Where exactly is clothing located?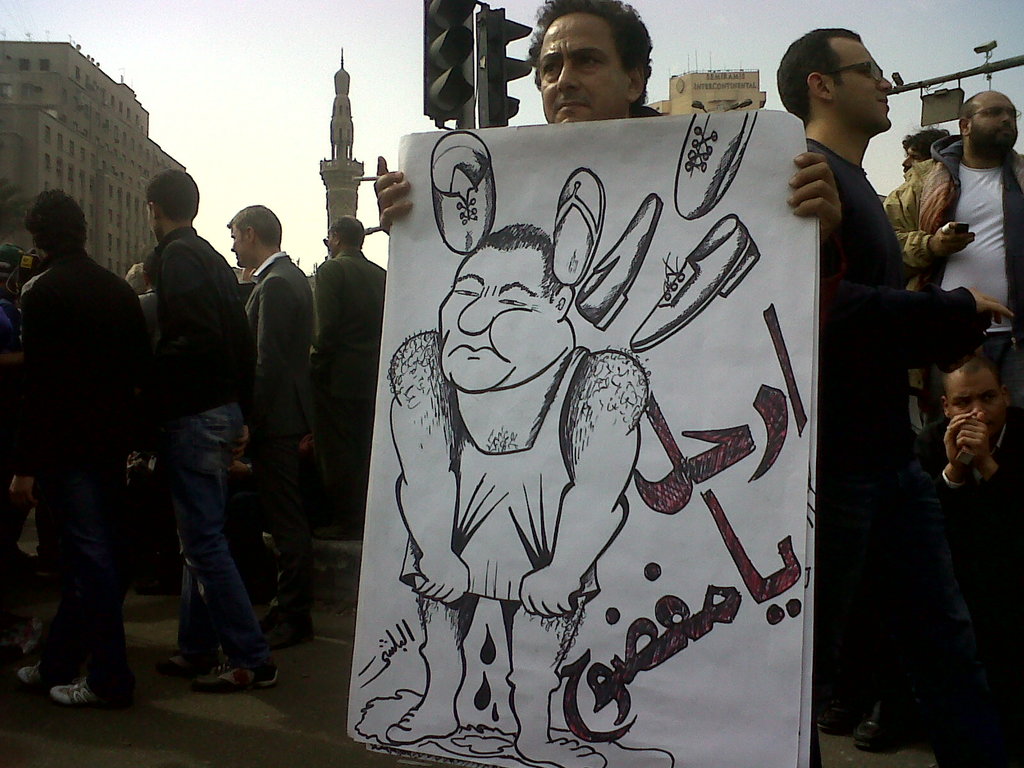
Its bounding box is l=303, t=252, r=382, b=525.
